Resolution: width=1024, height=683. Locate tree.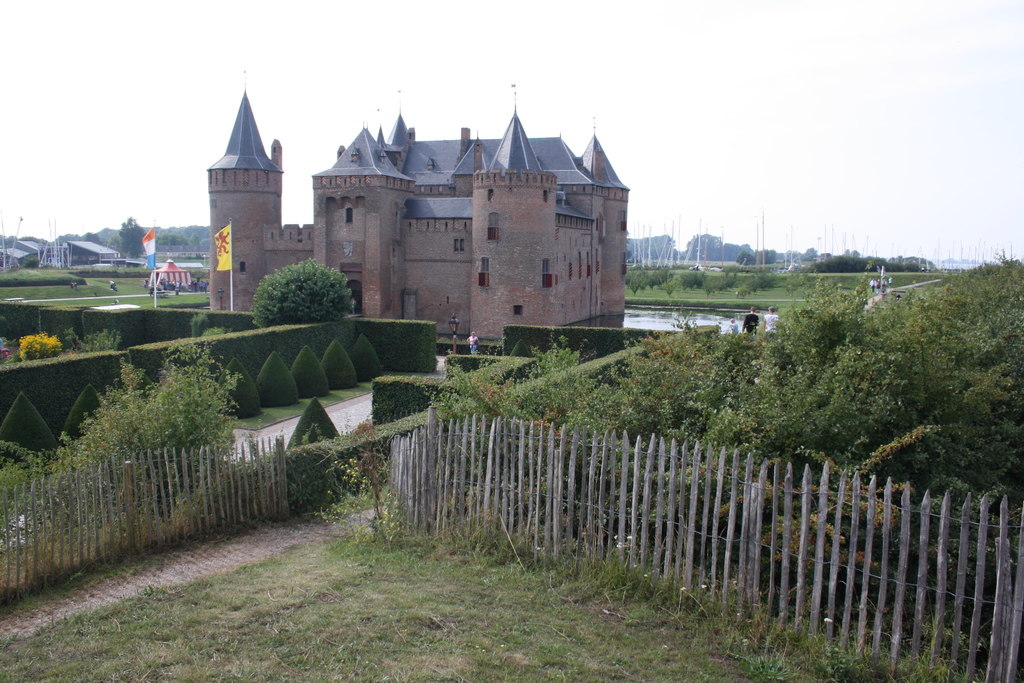
[left=252, top=257, right=353, bottom=327].
